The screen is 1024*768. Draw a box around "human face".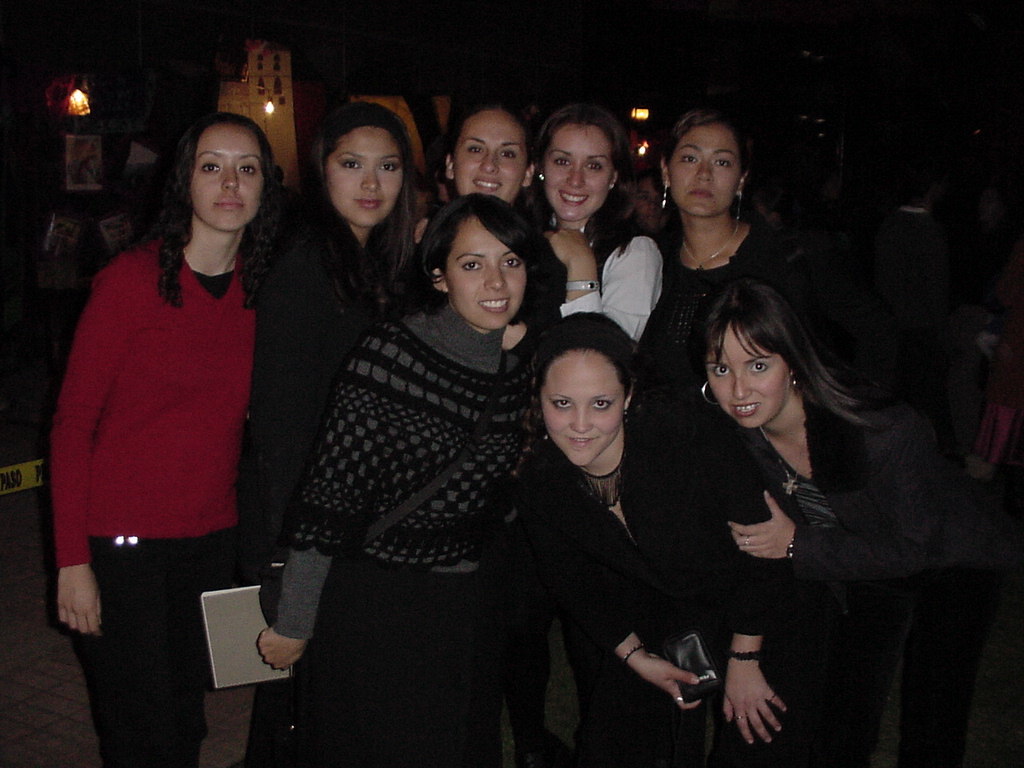
705,321,785,426.
